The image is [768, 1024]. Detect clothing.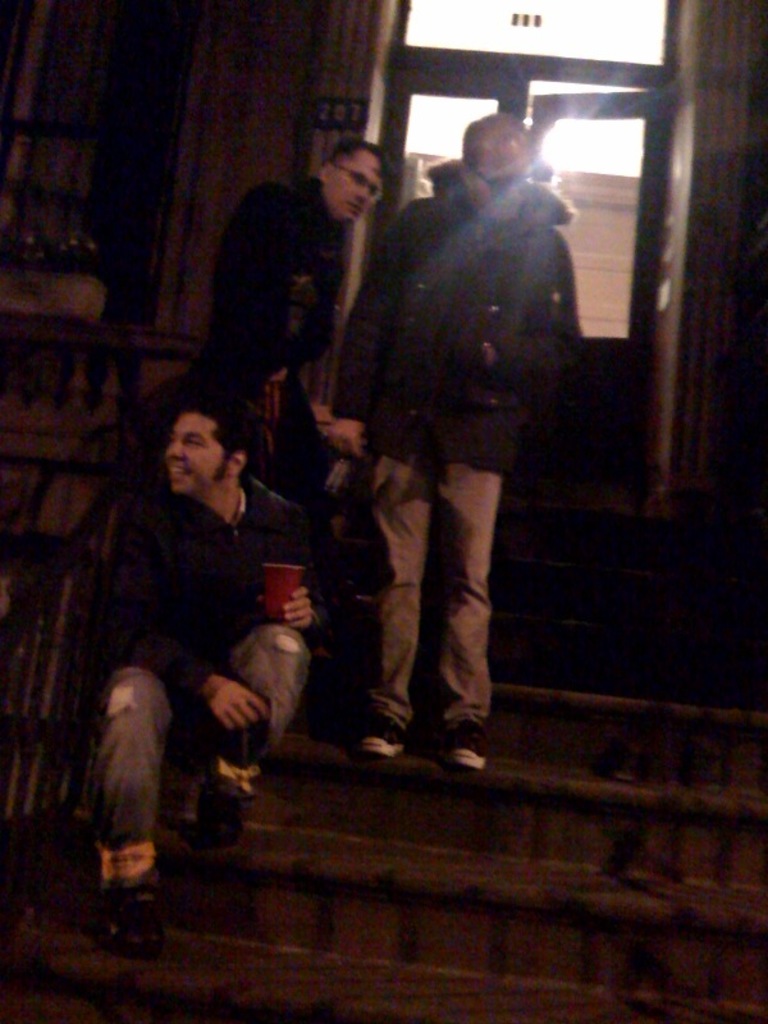
Detection: (338, 216, 573, 453).
